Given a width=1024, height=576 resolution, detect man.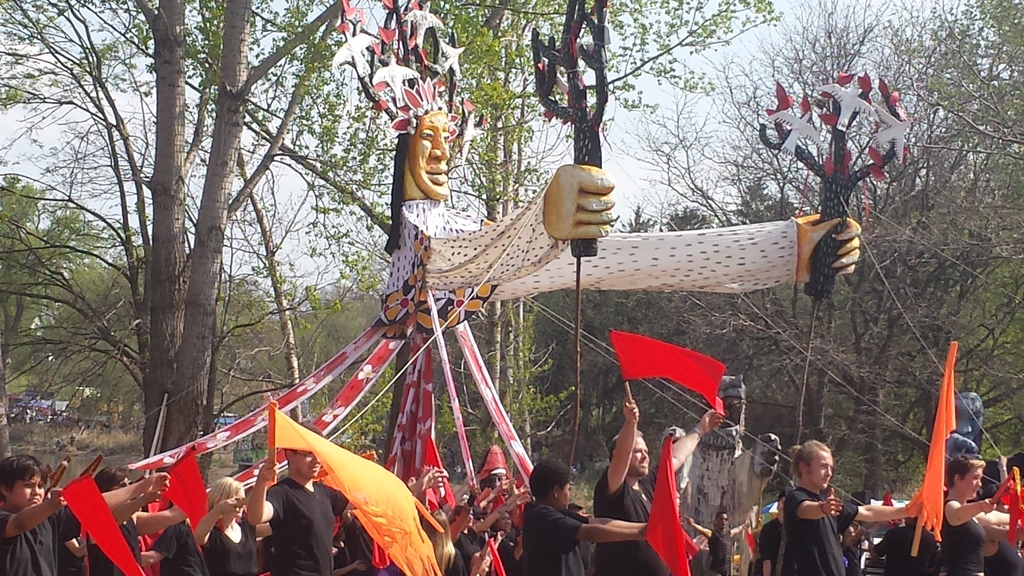
[left=786, top=441, right=919, bottom=575].
